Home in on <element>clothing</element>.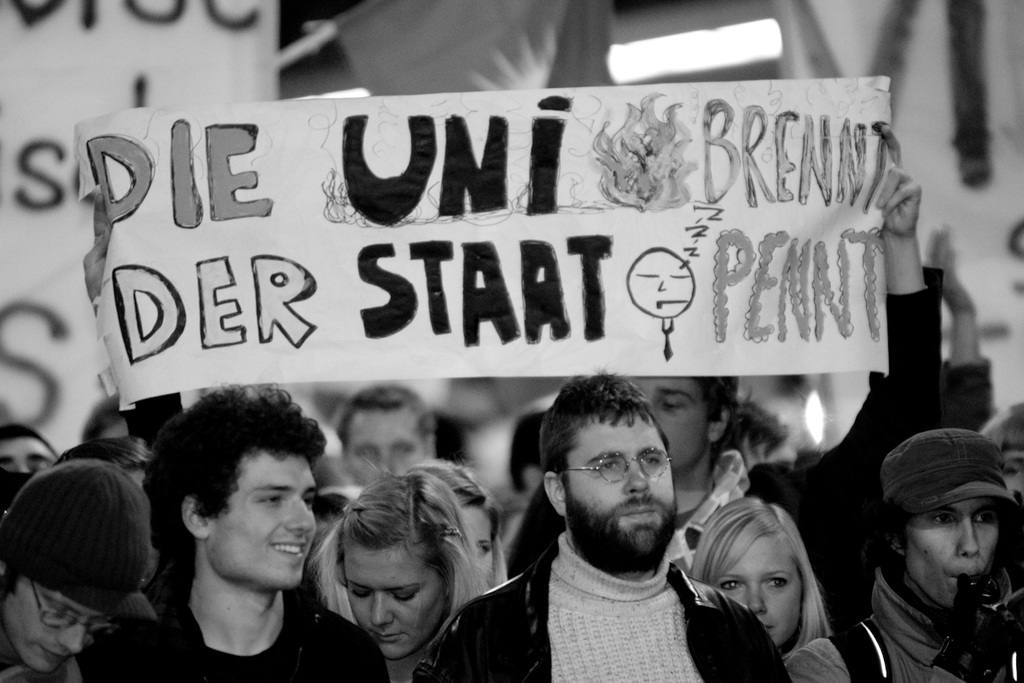
Homed in at (left=119, top=382, right=188, bottom=444).
